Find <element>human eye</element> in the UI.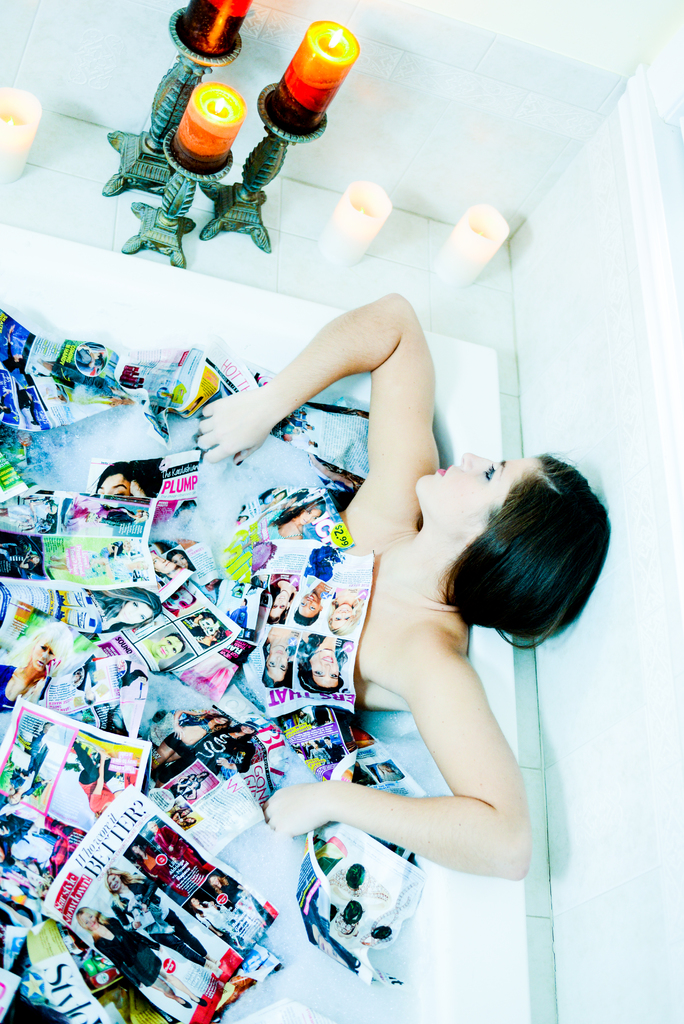
UI element at bbox(165, 637, 170, 644).
